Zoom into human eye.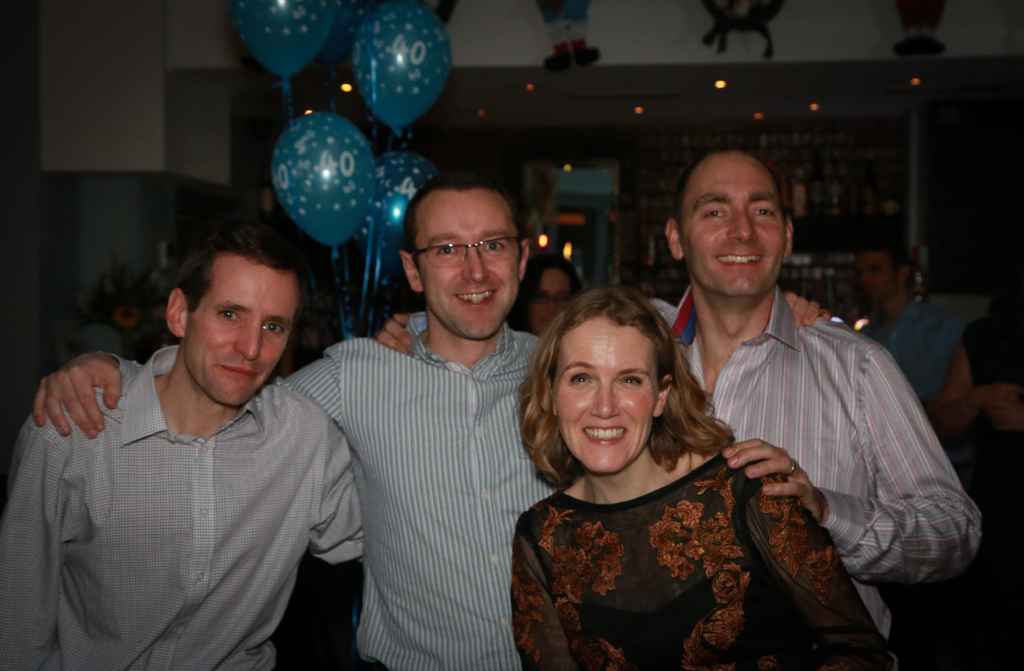
Zoom target: <region>618, 376, 643, 385</region>.
